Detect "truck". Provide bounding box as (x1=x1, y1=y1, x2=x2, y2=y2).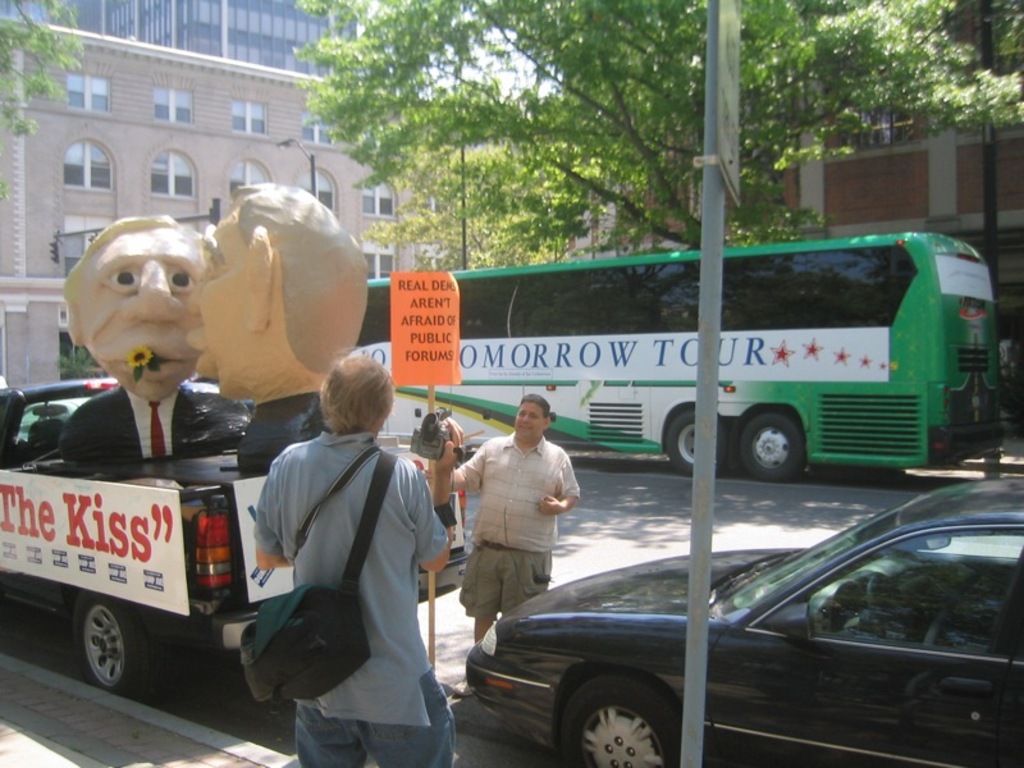
(x1=0, y1=366, x2=344, y2=698).
